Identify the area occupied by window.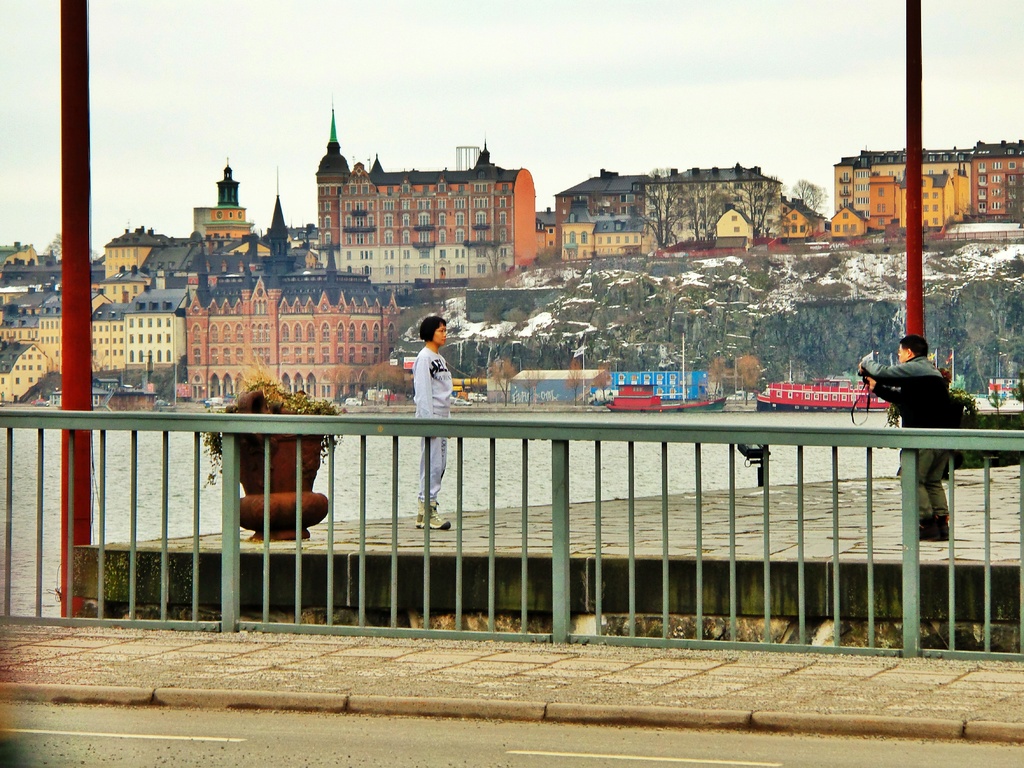
Area: bbox=[980, 159, 985, 170].
